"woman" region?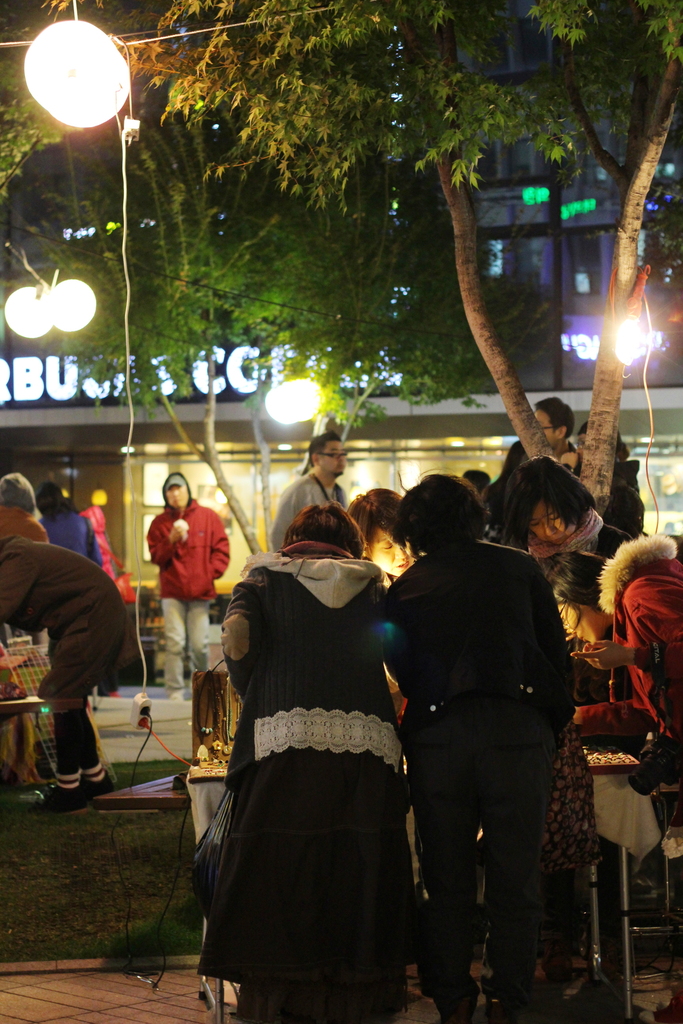
215 502 415 1021
